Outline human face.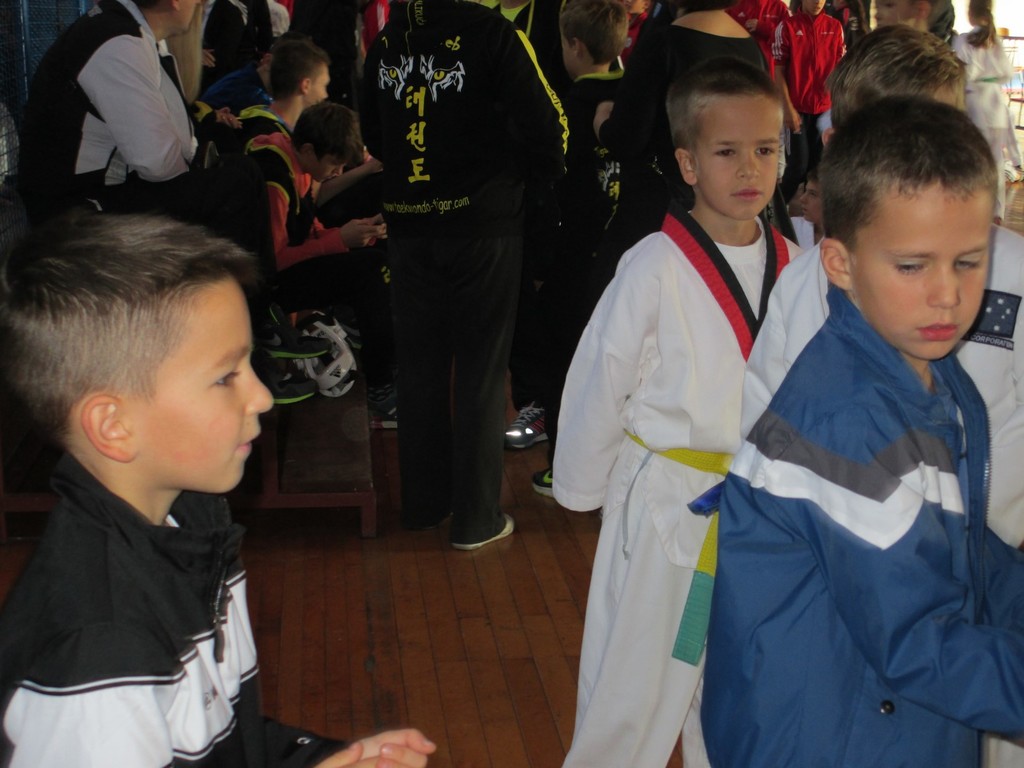
Outline: bbox=(697, 94, 784, 220).
